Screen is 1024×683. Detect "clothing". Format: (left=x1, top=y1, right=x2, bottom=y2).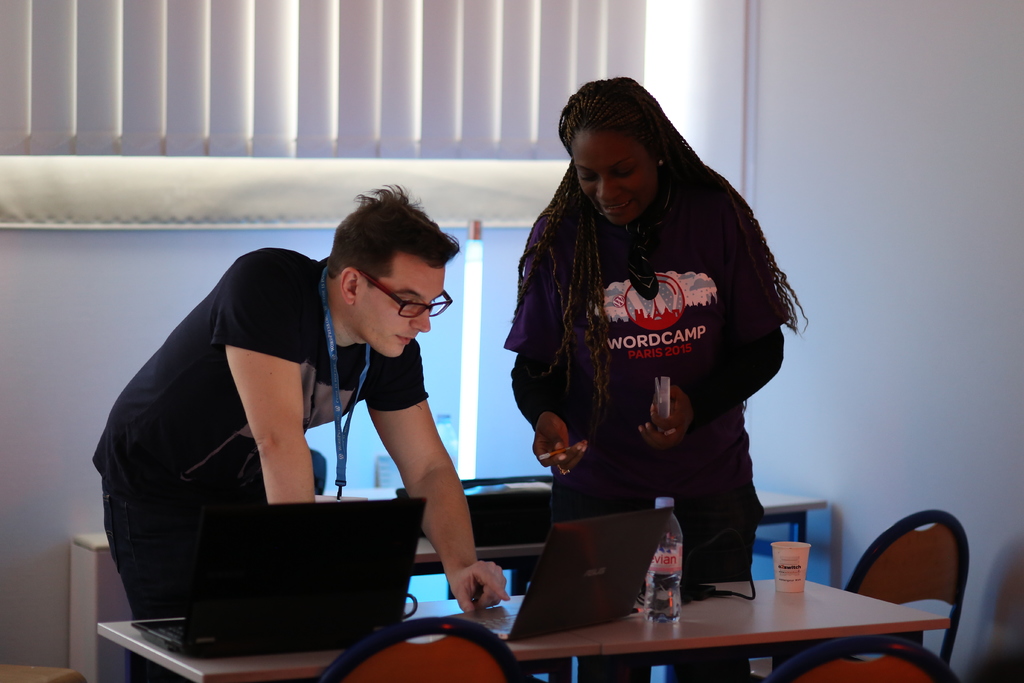
(left=508, top=151, right=797, bottom=555).
